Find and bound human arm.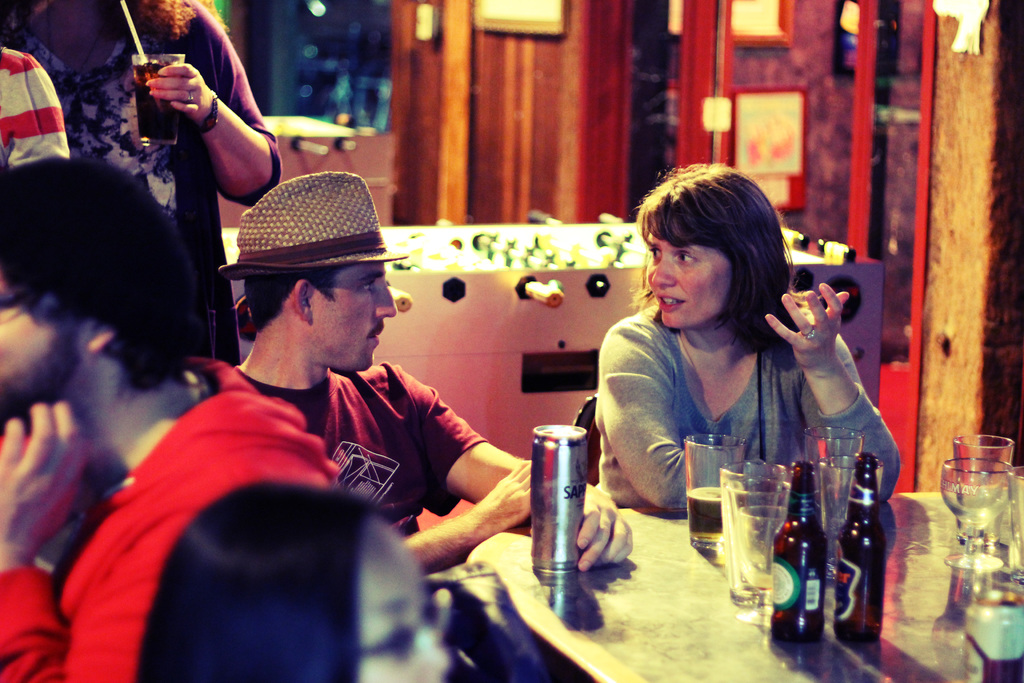
Bound: 767,279,899,504.
